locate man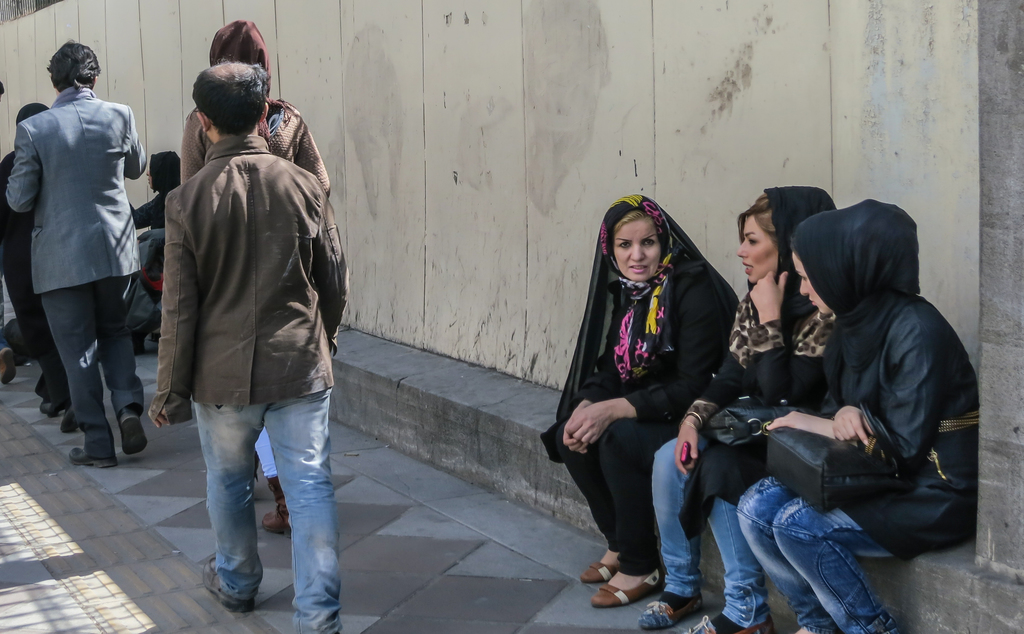
<bbox>3, 35, 154, 476</bbox>
